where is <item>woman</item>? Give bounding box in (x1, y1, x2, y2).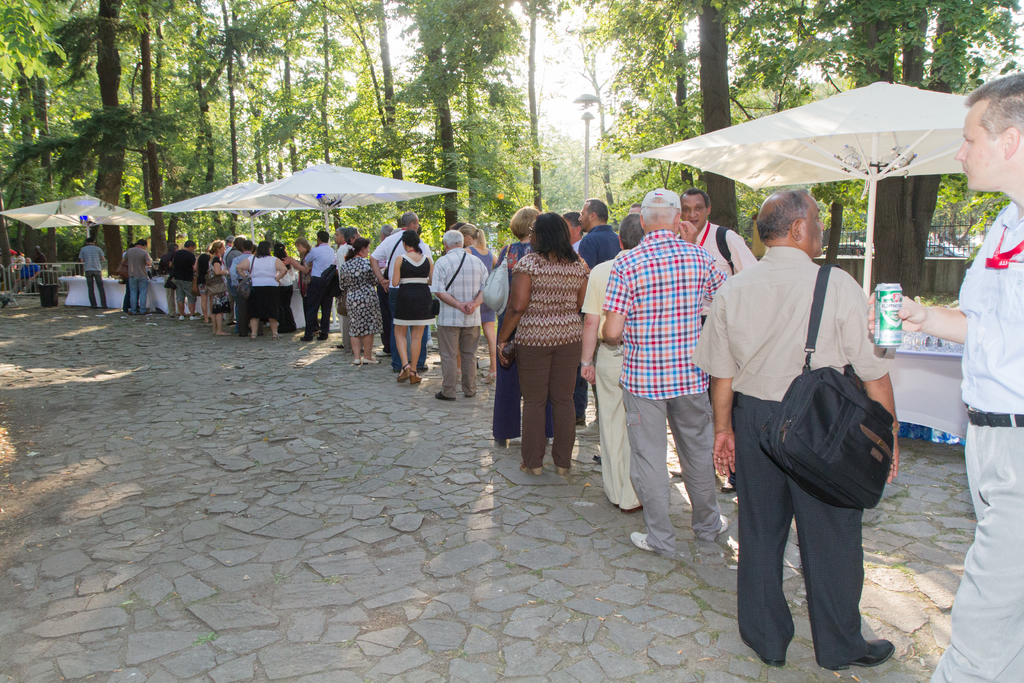
(210, 237, 230, 333).
